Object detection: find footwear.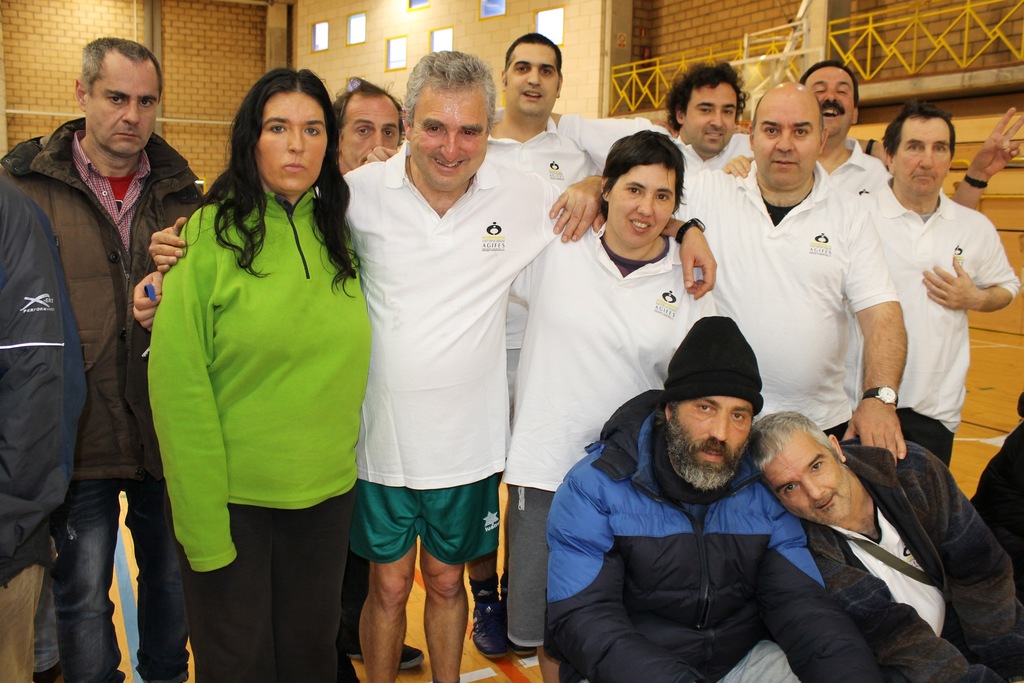
(468, 566, 512, 660).
